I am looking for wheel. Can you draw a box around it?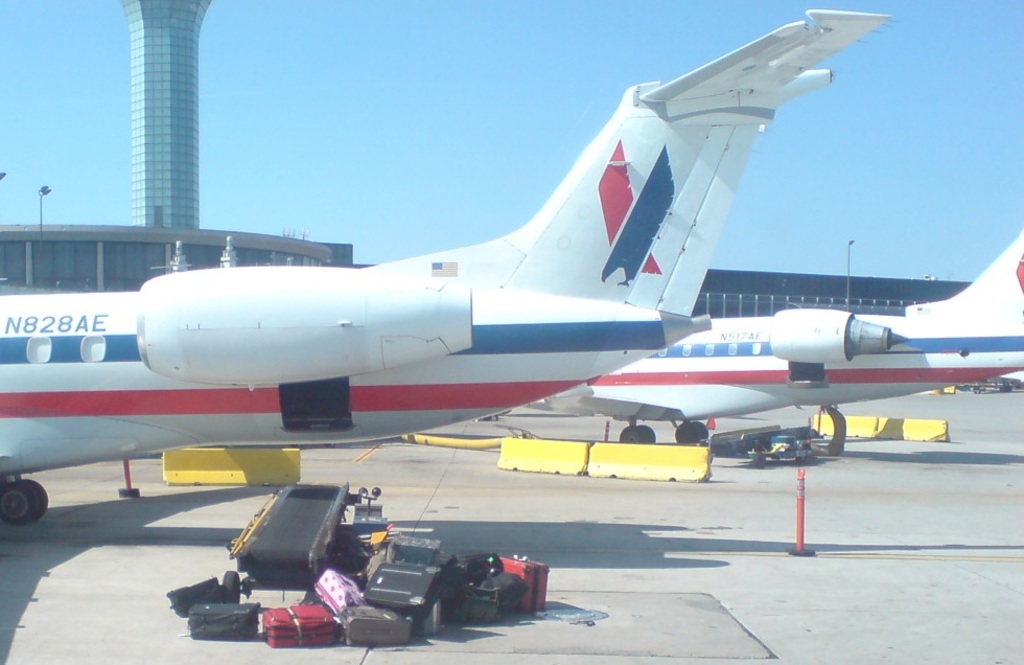
Sure, the bounding box is select_region(673, 419, 715, 449).
